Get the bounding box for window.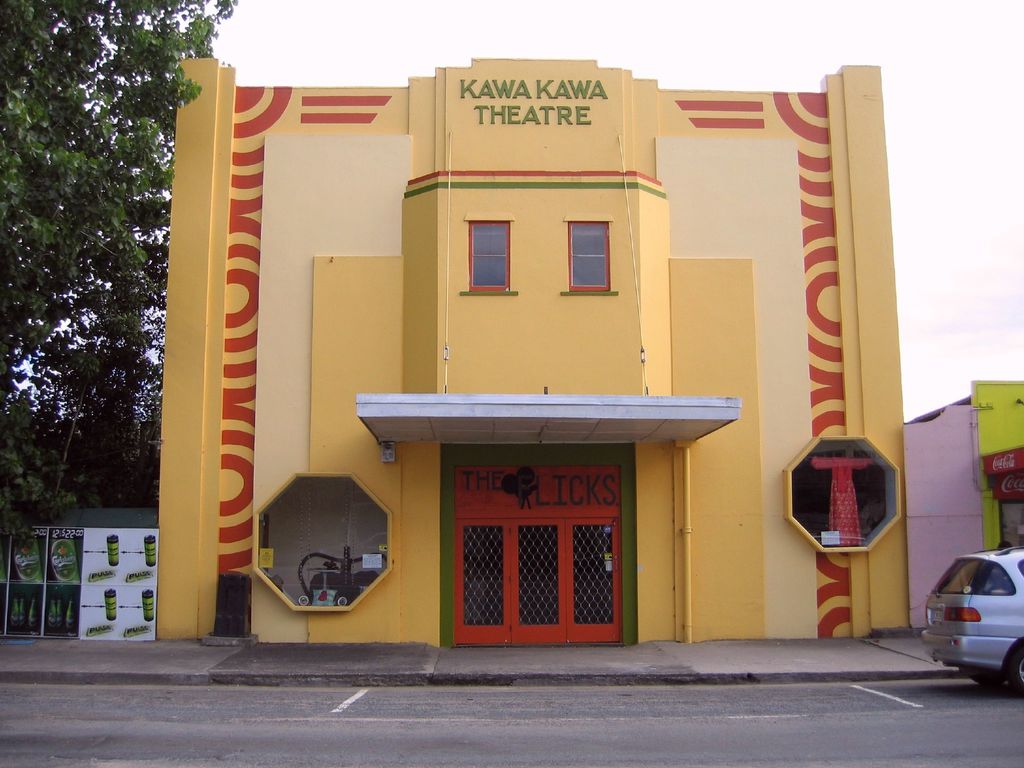
left=468, top=221, right=513, bottom=288.
